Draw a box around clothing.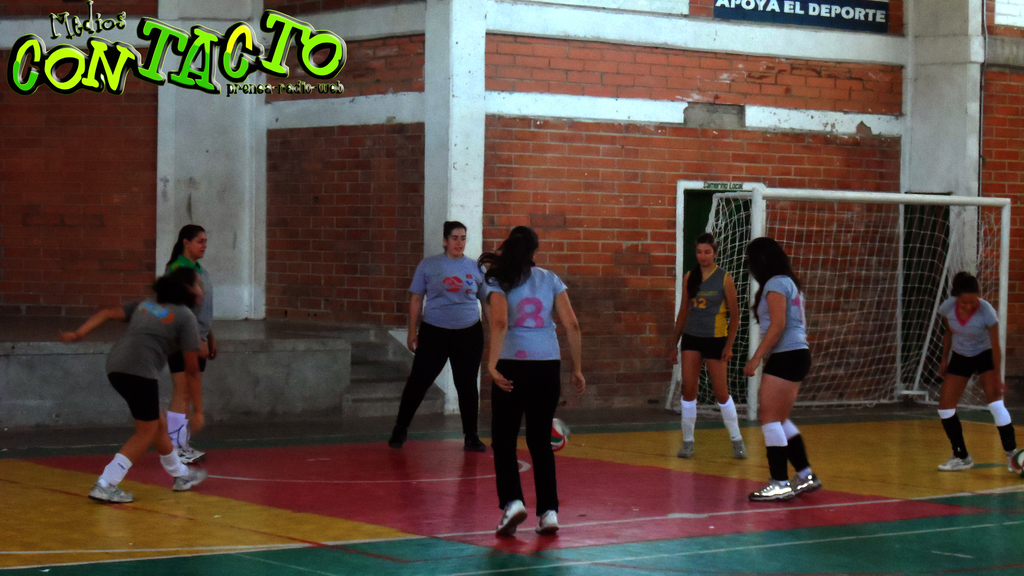
Rect(164, 249, 212, 371).
